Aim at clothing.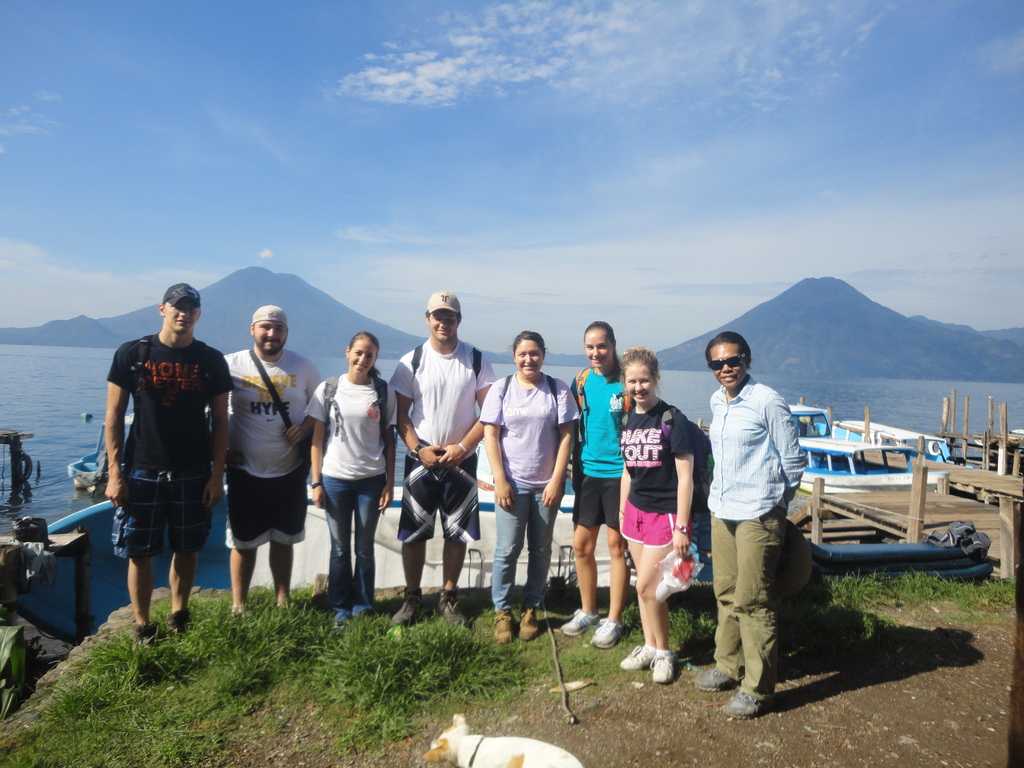
Aimed at [574, 468, 614, 524].
